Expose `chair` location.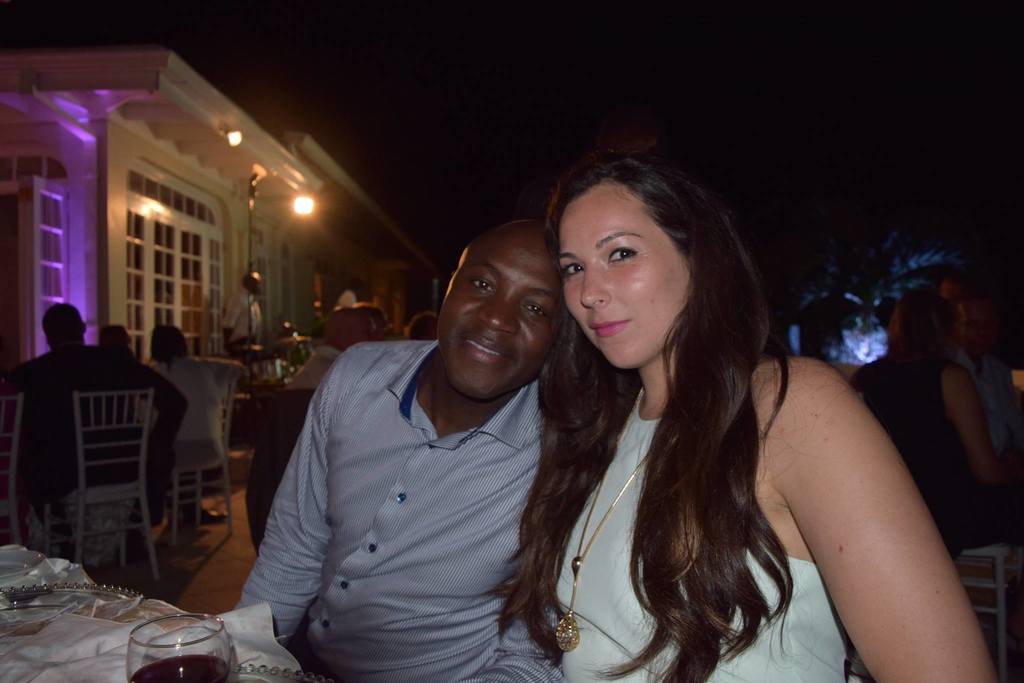
Exposed at detection(954, 545, 1007, 682).
